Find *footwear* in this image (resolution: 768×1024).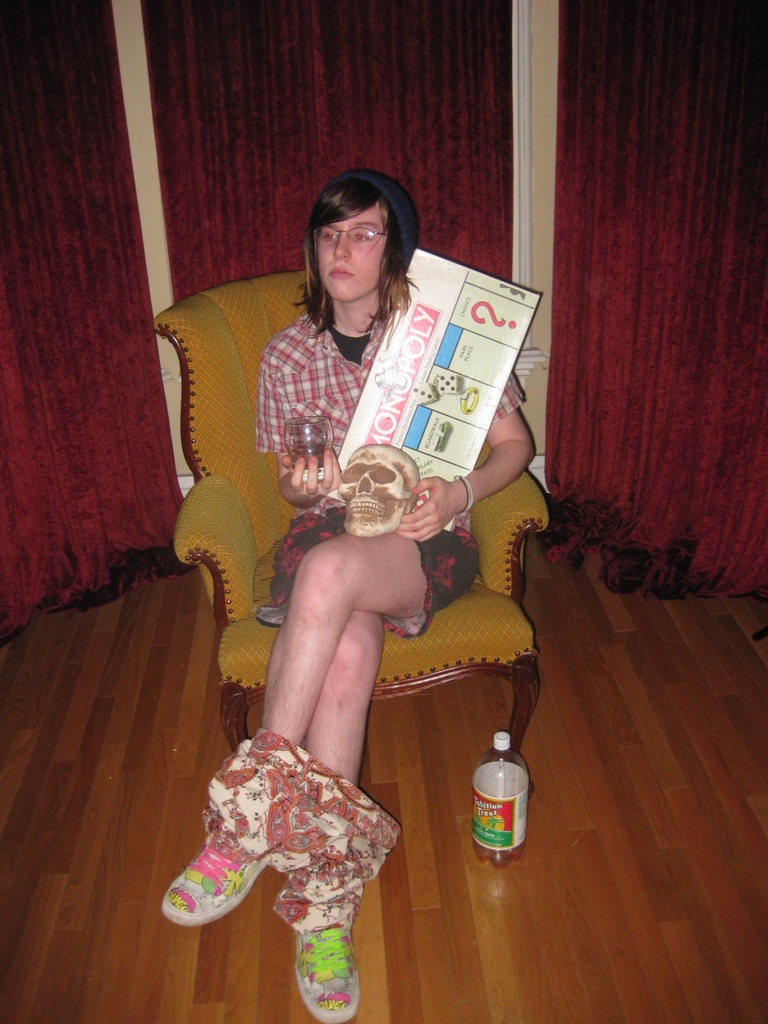
box(298, 924, 355, 1019).
